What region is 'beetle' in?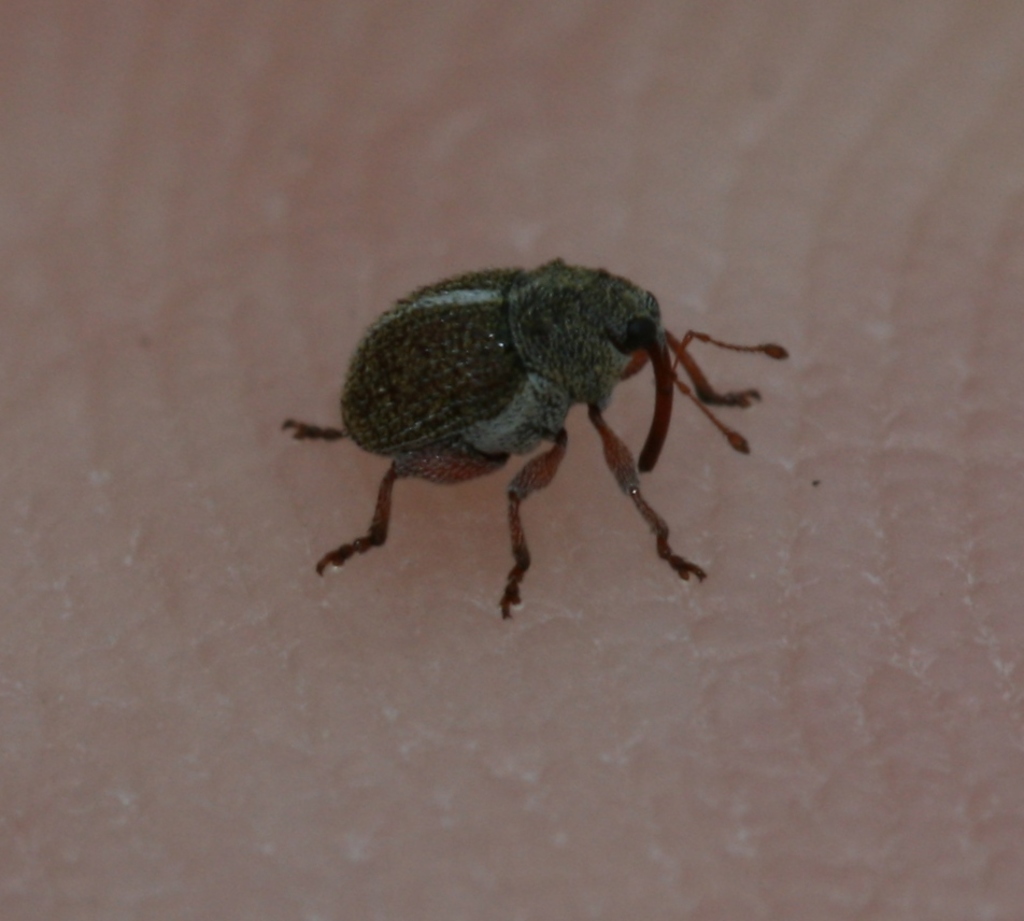
rect(265, 253, 785, 619).
